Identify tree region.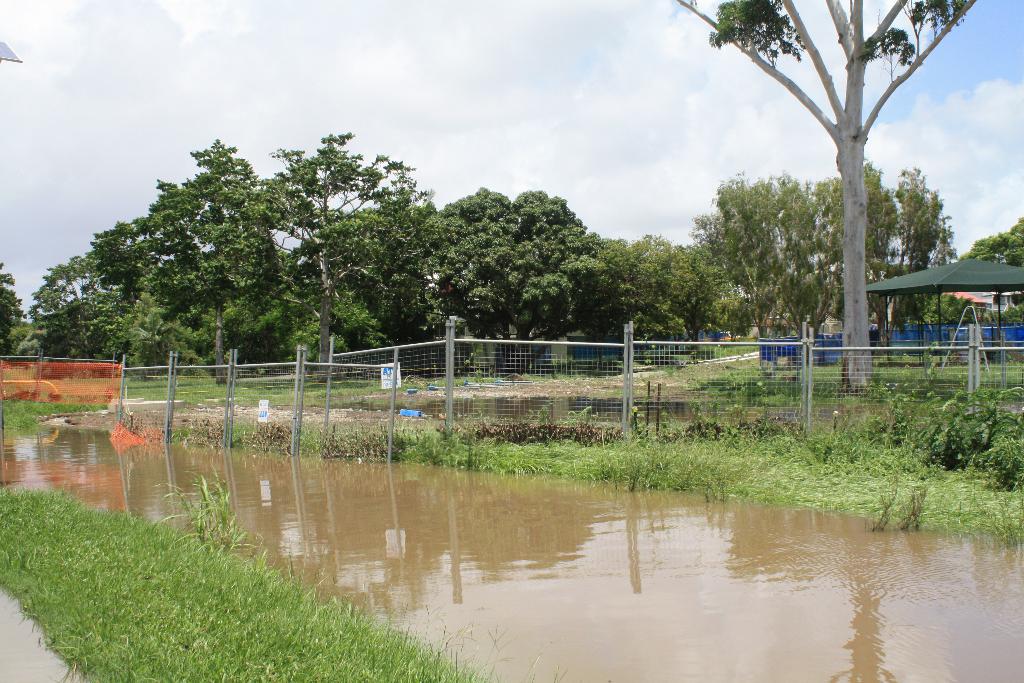
Region: [633, 225, 669, 351].
